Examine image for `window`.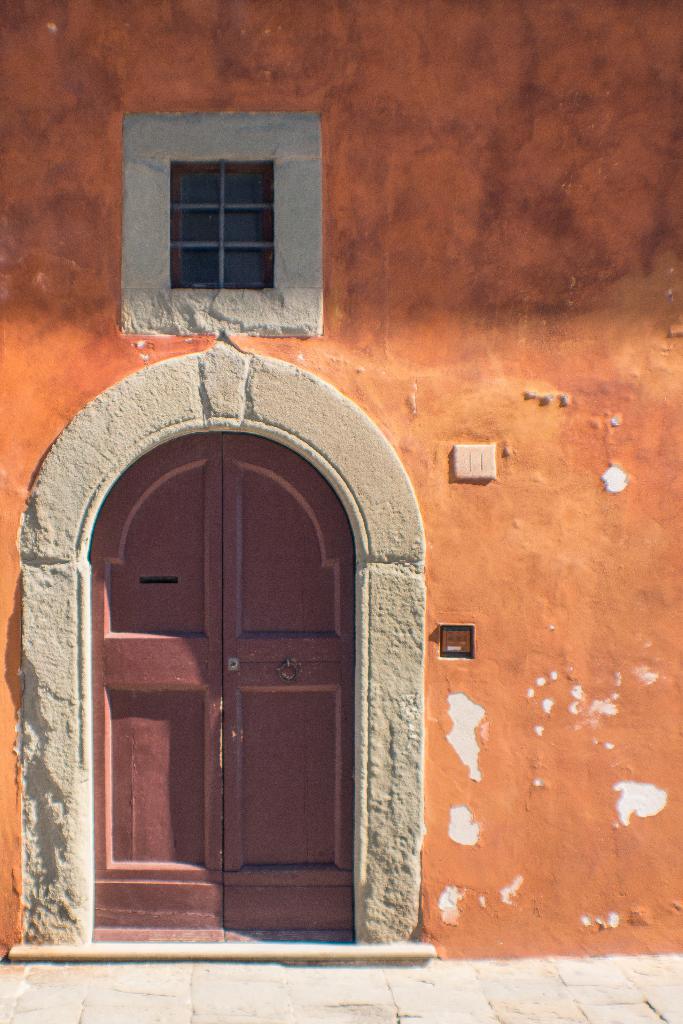
Examination result: {"x1": 115, "y1": 113, "x2": 318, "y2": 338}.
